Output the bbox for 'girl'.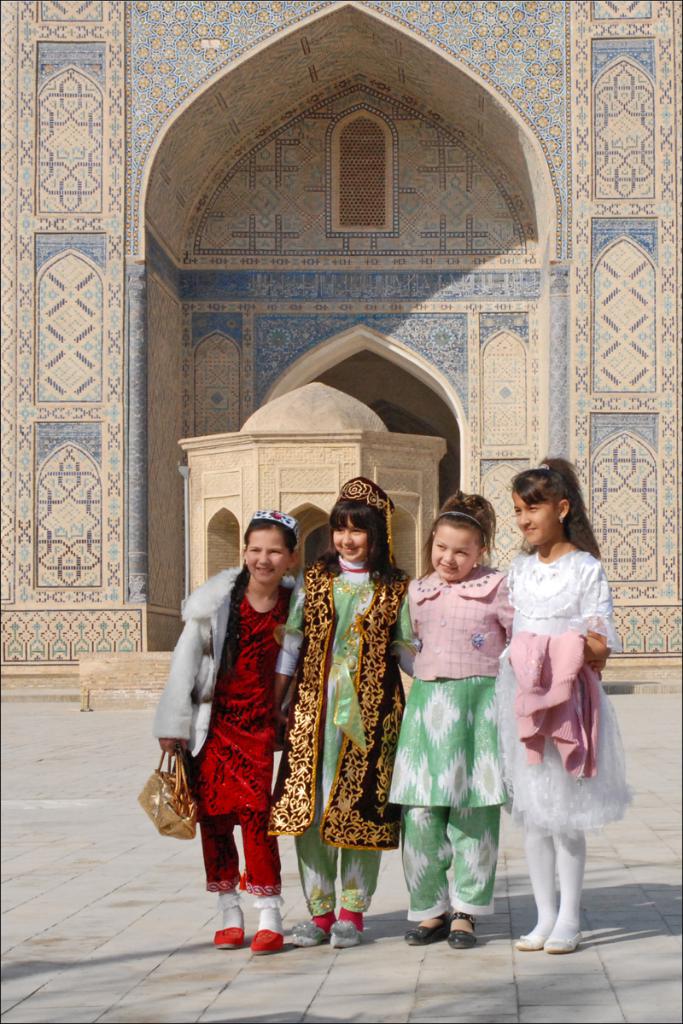
(272, 481, 412, 951).
